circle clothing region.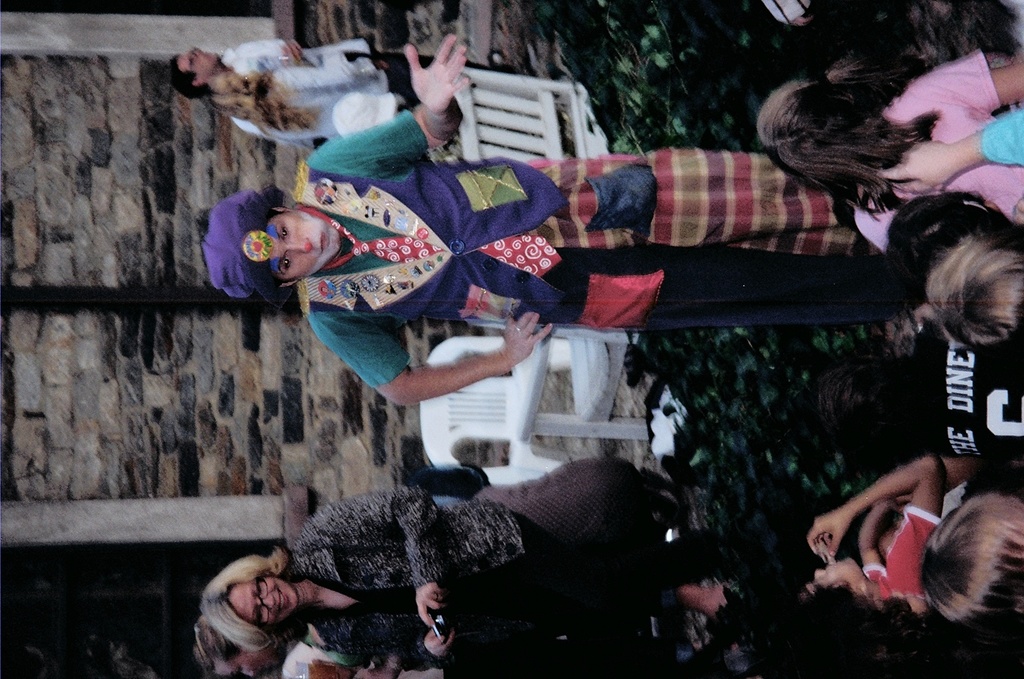
Region: 982:107:1023:165.
